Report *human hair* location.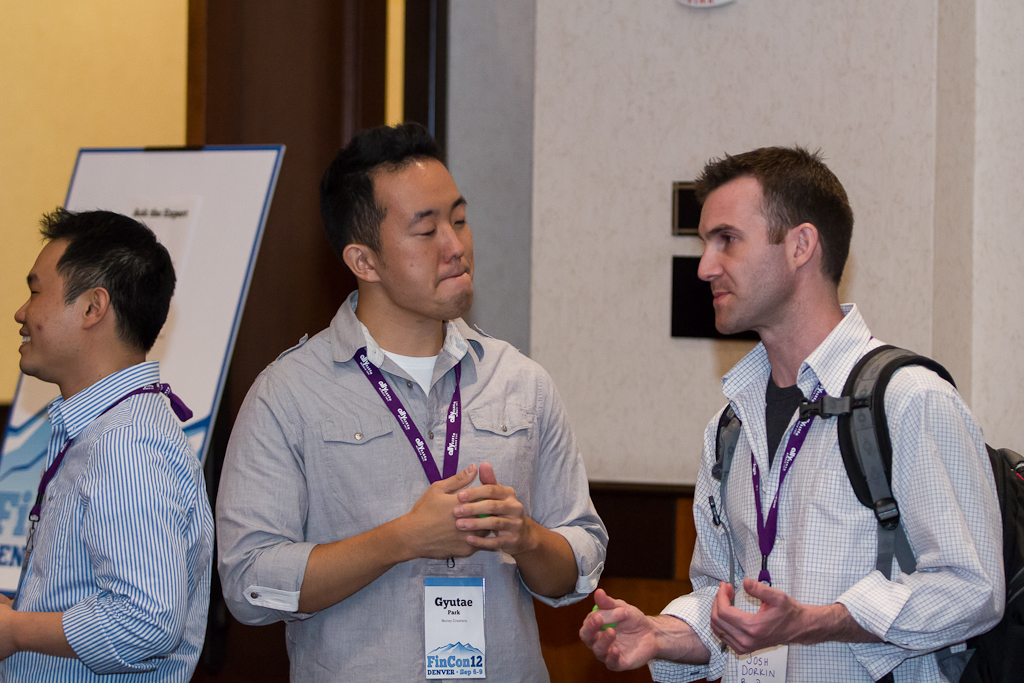
Report: bbox(687, 147, 855, 305).
